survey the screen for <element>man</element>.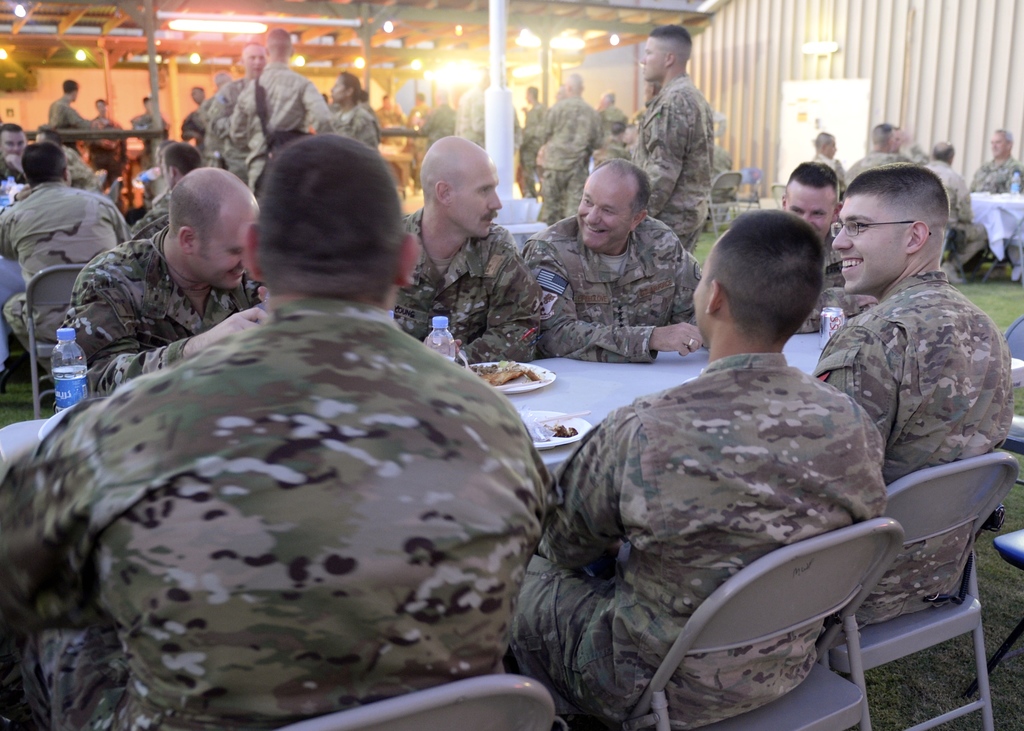
Survey found: l=0, t=139, r=135, b=389.
